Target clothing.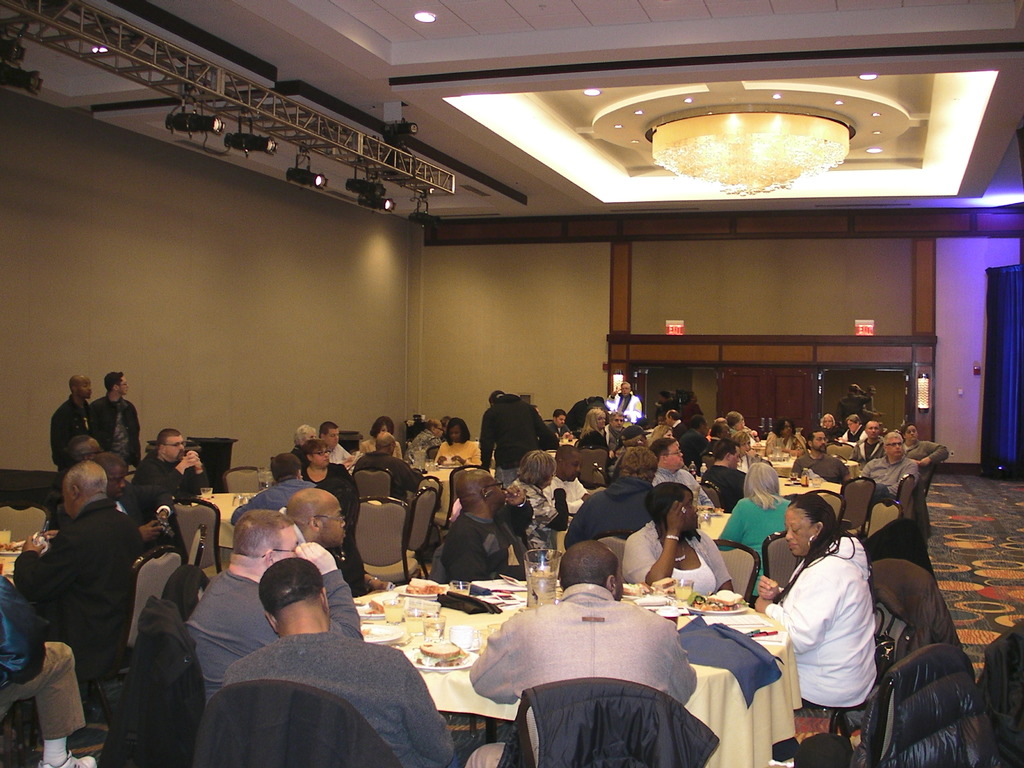
Target region: (292,458,354,536).
